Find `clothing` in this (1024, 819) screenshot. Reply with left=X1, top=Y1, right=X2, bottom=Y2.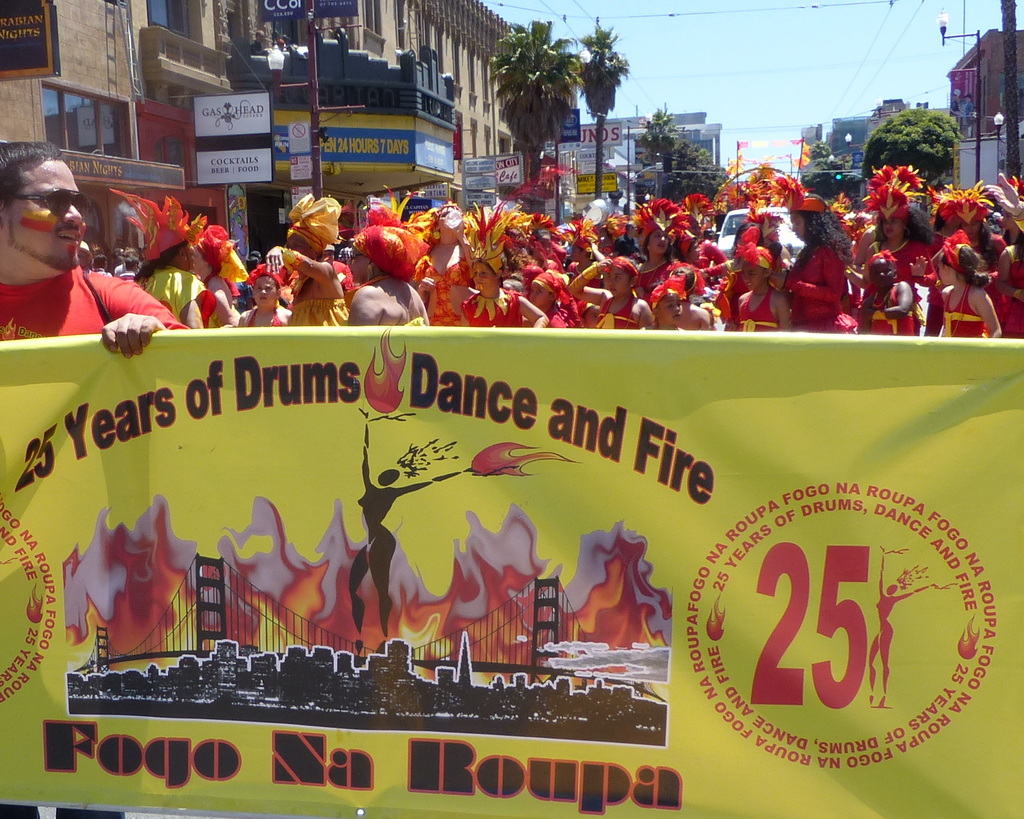
left=294, top=276, right=363, bottom=331.
